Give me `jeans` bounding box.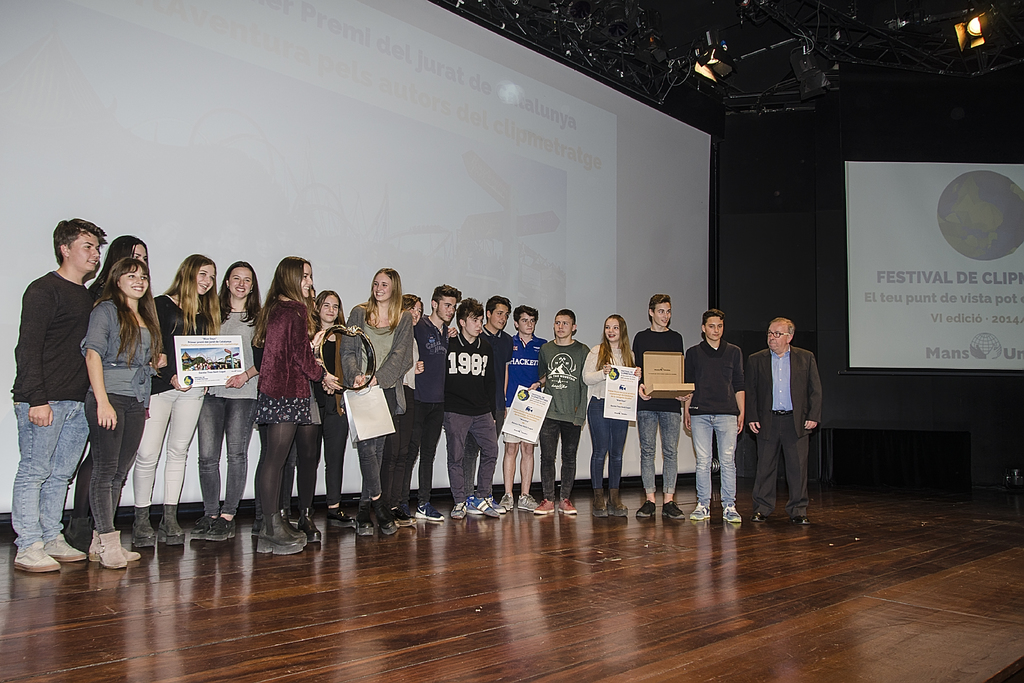
{"left": 260, "top": 403, "right": 310, "bottom": 518}.
